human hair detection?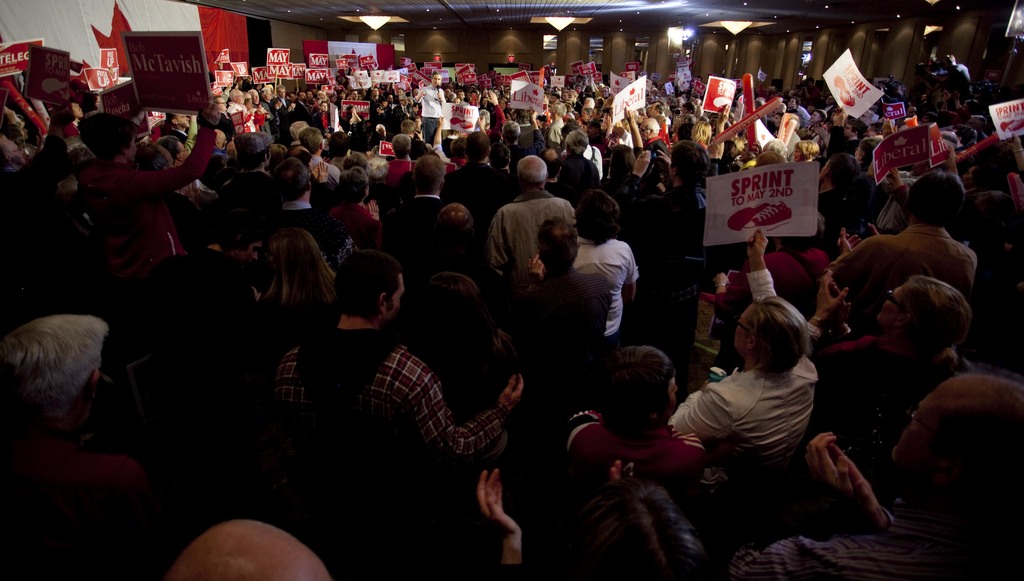
crop(793, 138, 819, 165)
